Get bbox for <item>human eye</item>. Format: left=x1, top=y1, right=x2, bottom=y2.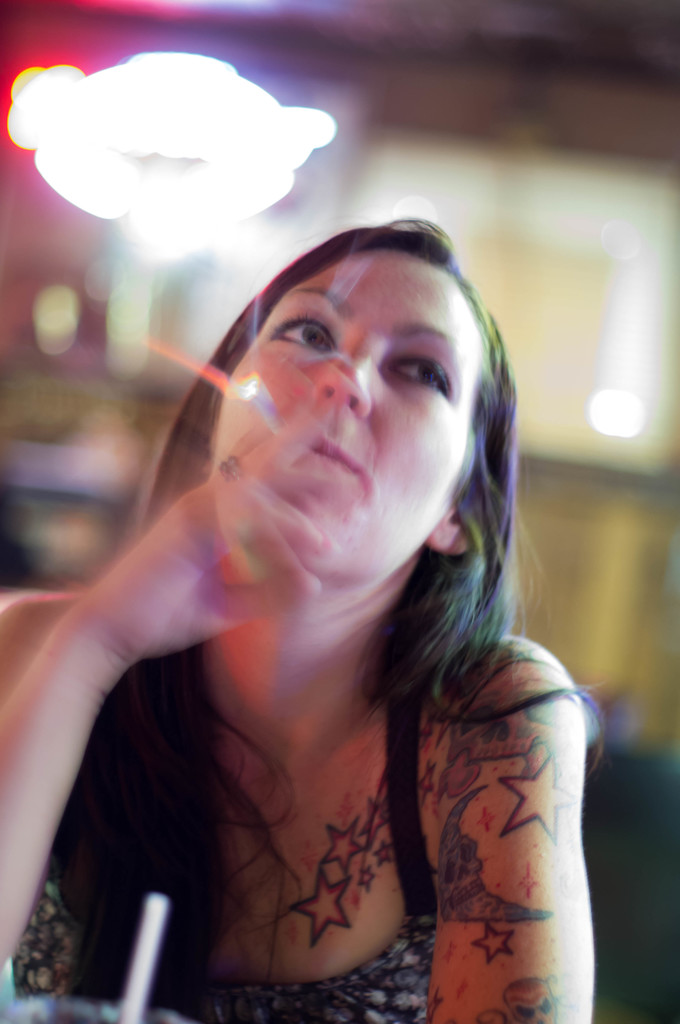
left=380, top=345, right=450, bottom=399.
